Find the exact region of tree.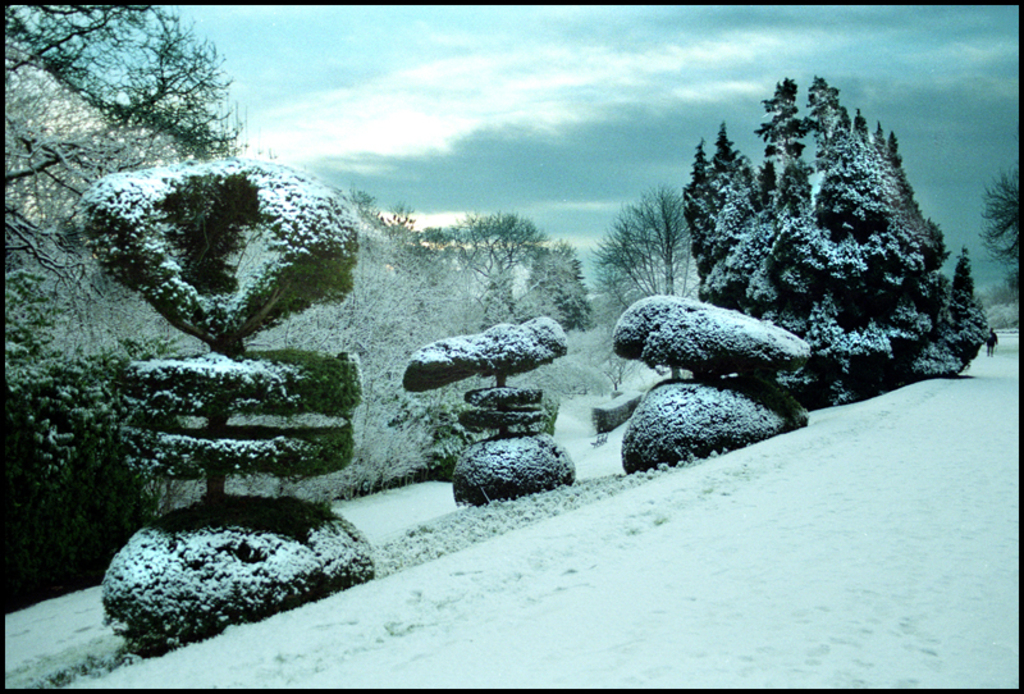
Exact region: (left=0, top=6, right=257, bottom=371).
